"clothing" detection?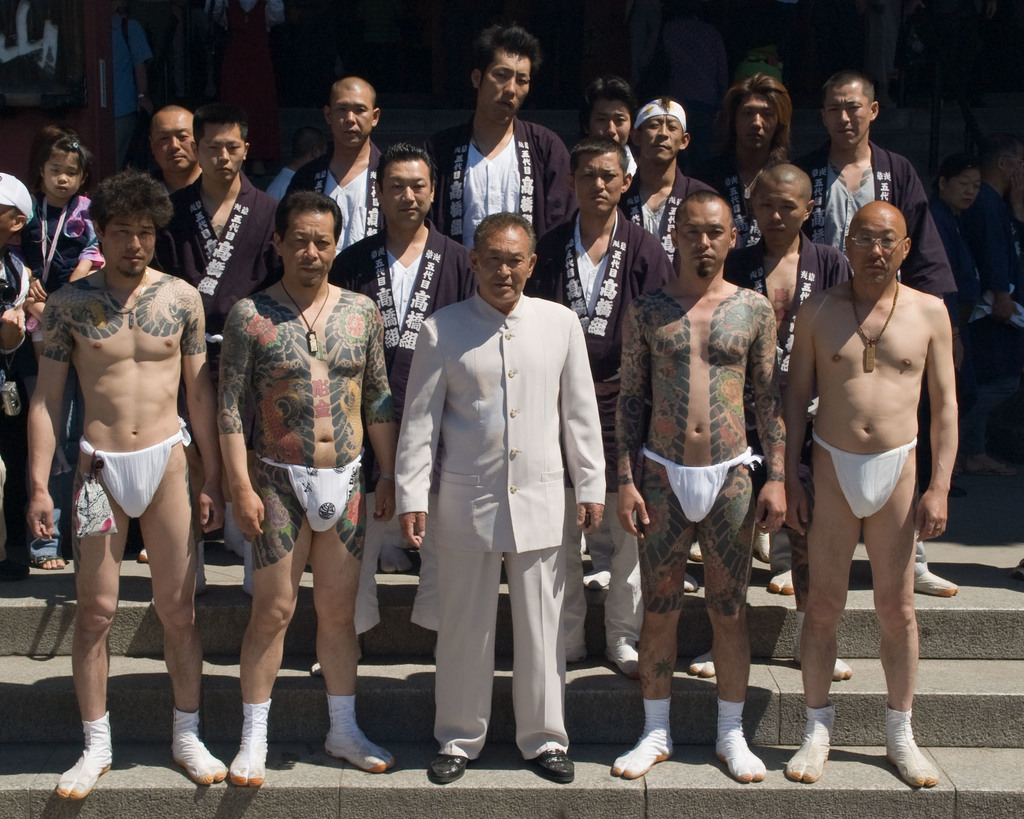
639/440/760/527
